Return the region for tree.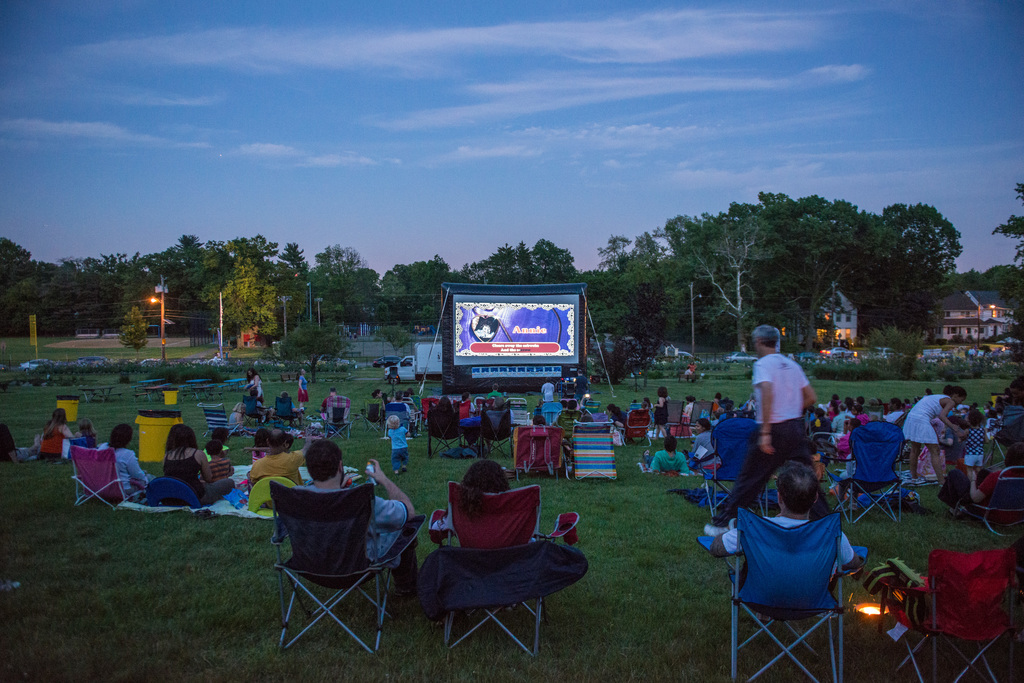
<region>118, 304, 148, 357</region>.
